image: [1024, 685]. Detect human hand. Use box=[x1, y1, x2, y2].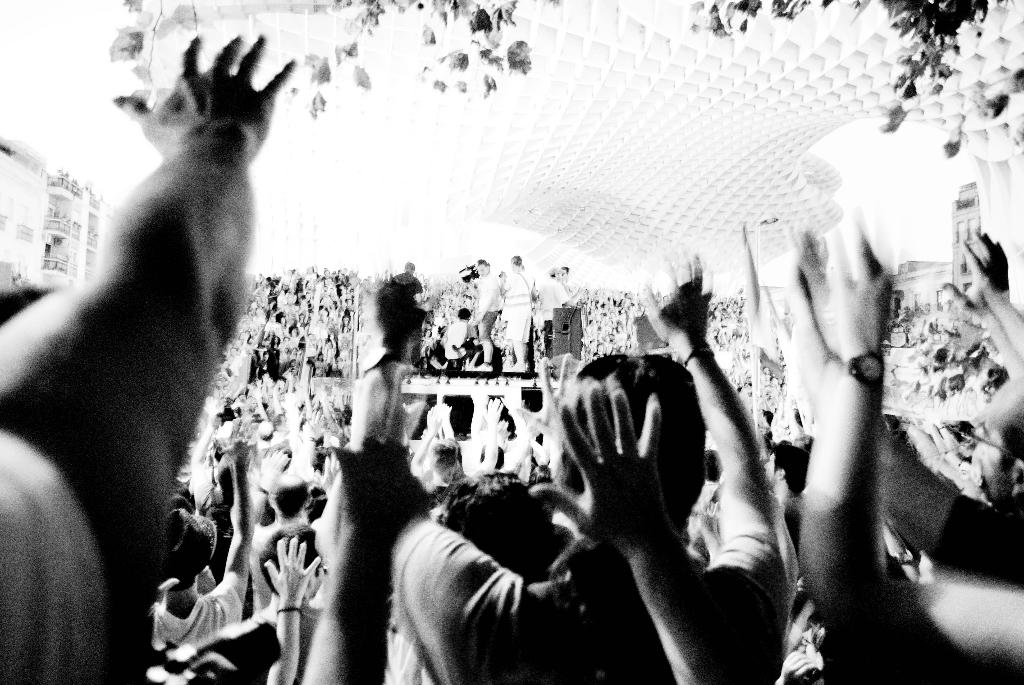
box=[118, 28, 296, 176].
